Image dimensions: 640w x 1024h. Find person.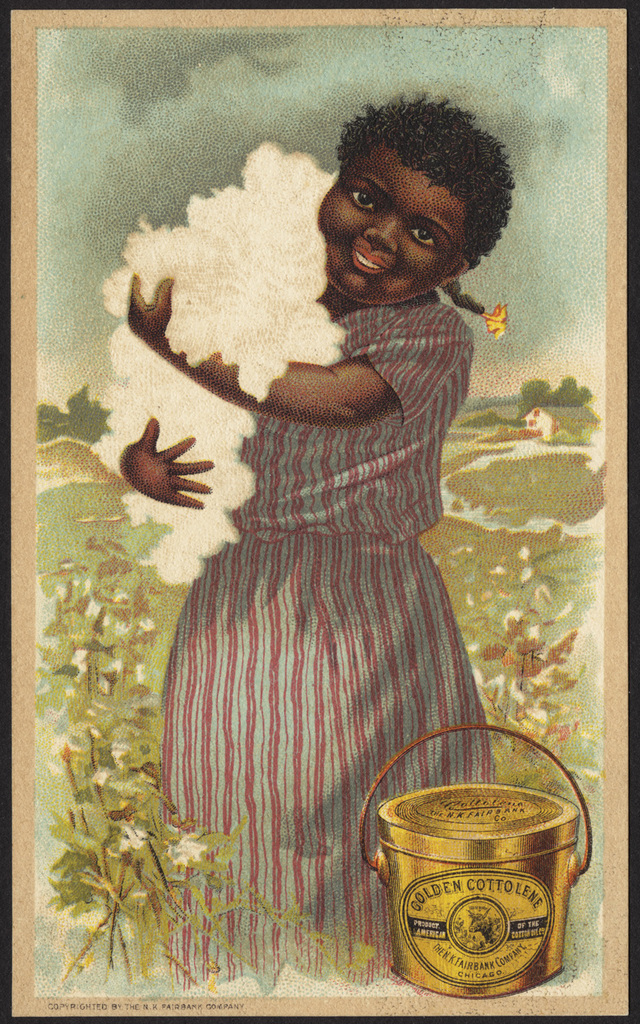
97 97 520 990.
